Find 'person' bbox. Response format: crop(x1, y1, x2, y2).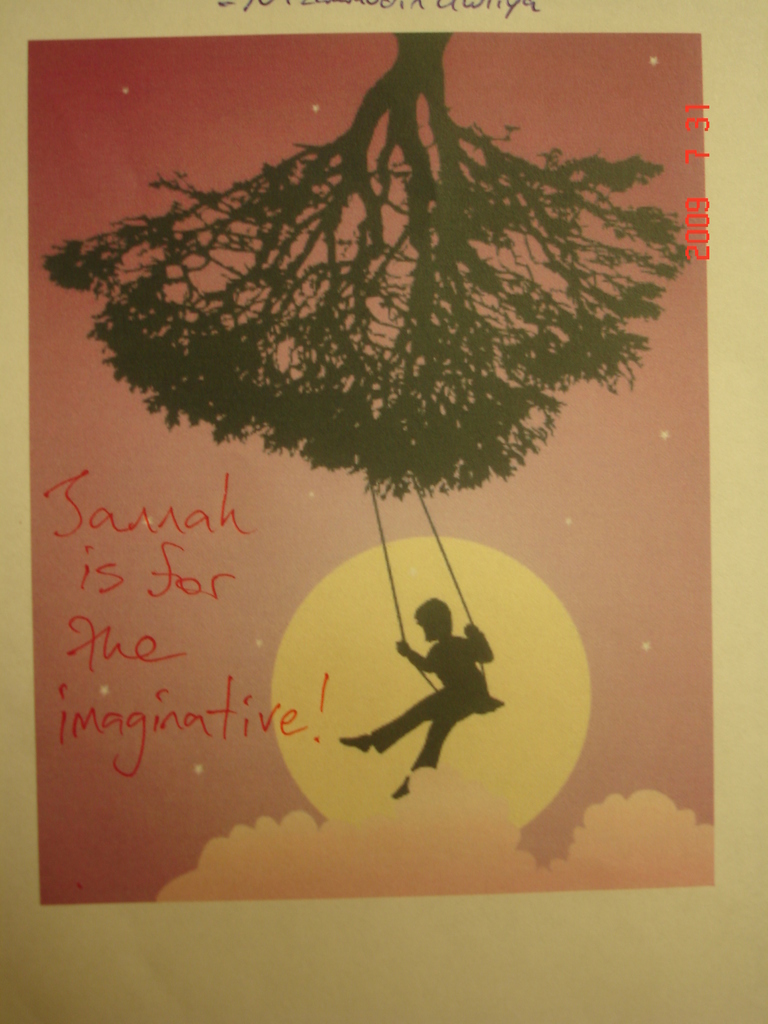
crop(338, 599, 495, 797).
